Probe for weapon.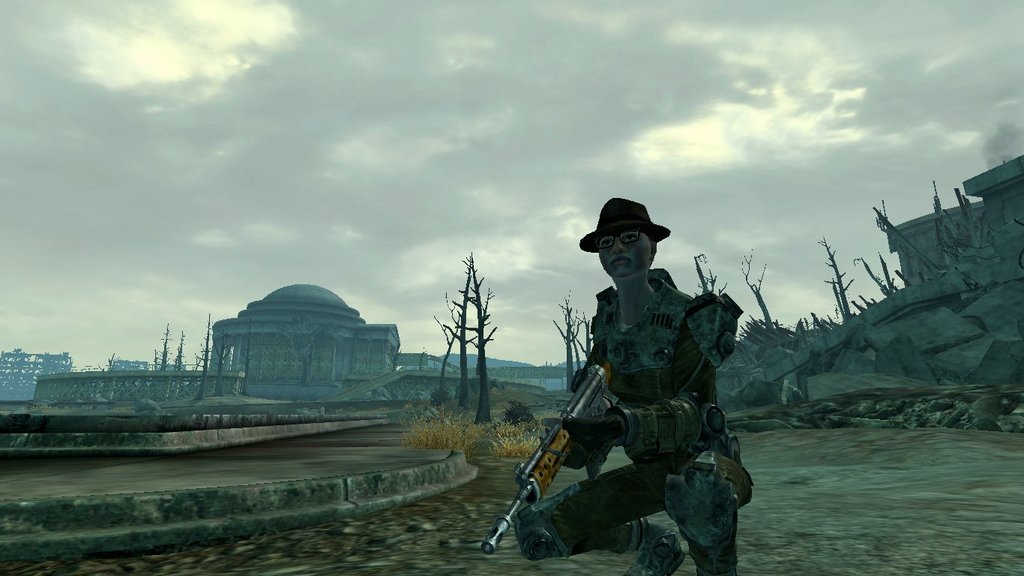
Probe result: rect(484, 356, 623, 550).
